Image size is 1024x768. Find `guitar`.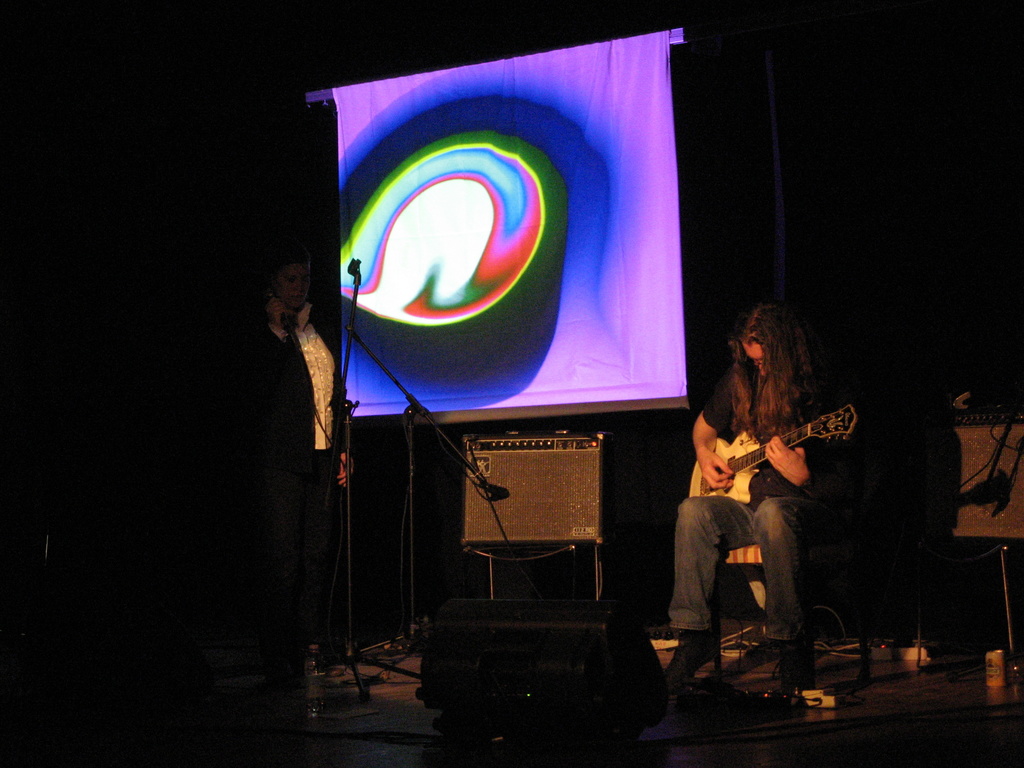
(left=690, top=405, right=851, bottom=527).
